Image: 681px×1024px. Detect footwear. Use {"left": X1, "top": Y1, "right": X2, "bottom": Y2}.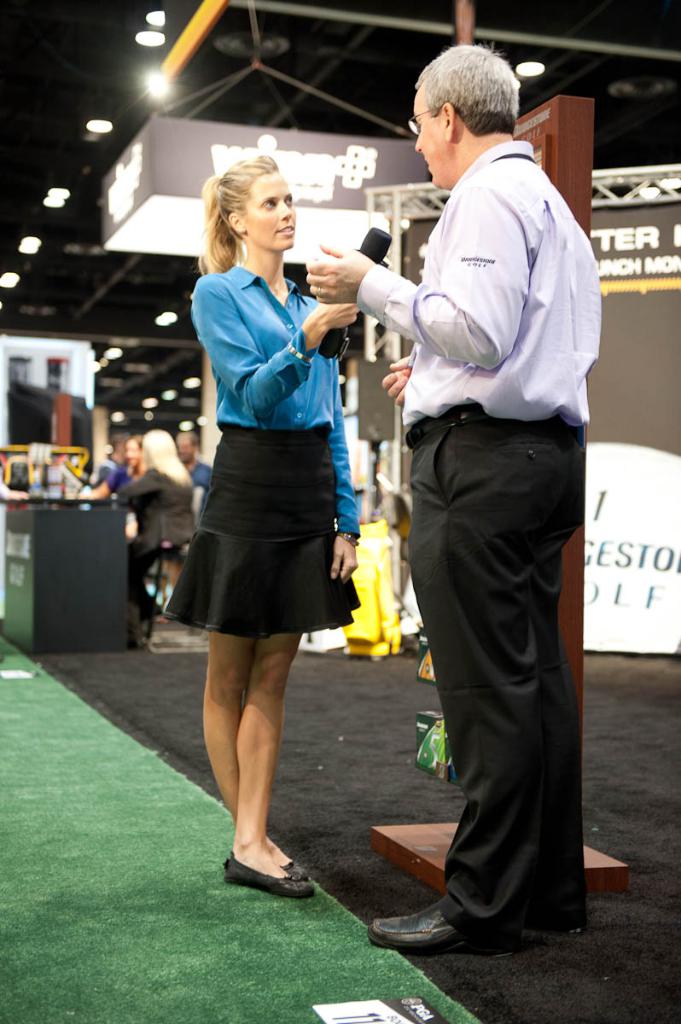
{"left": 527, "top": 912, "right": 591, "bottom": 939}.
